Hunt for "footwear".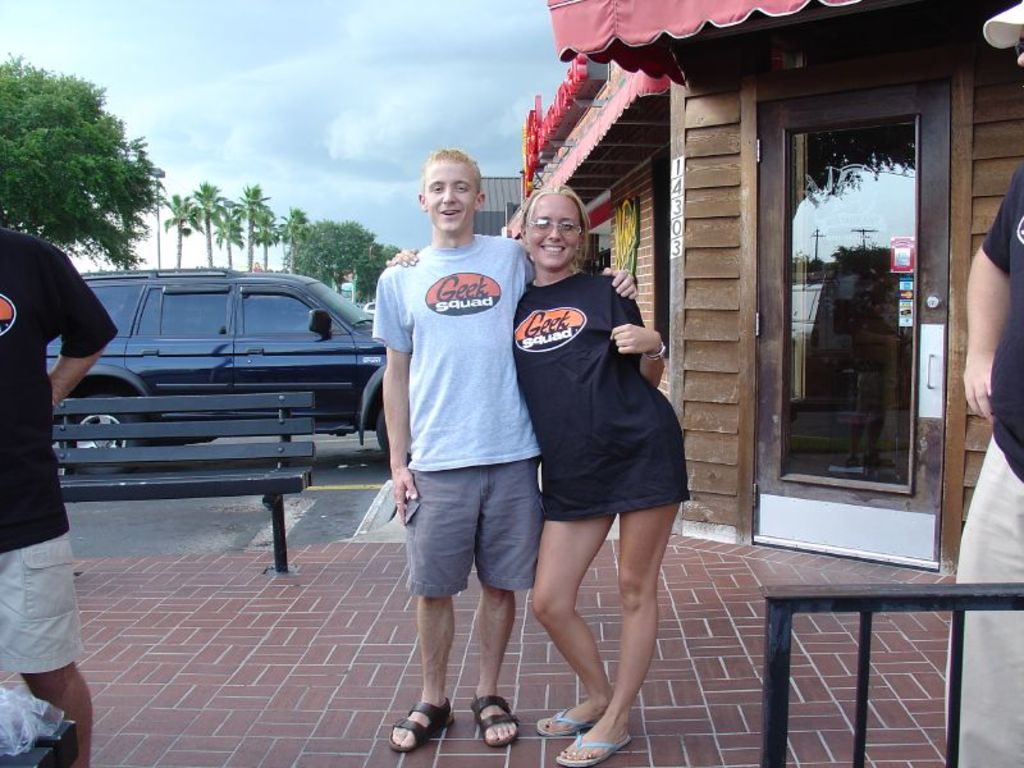
Hunted down at box=[534, 703, 593, 737].
